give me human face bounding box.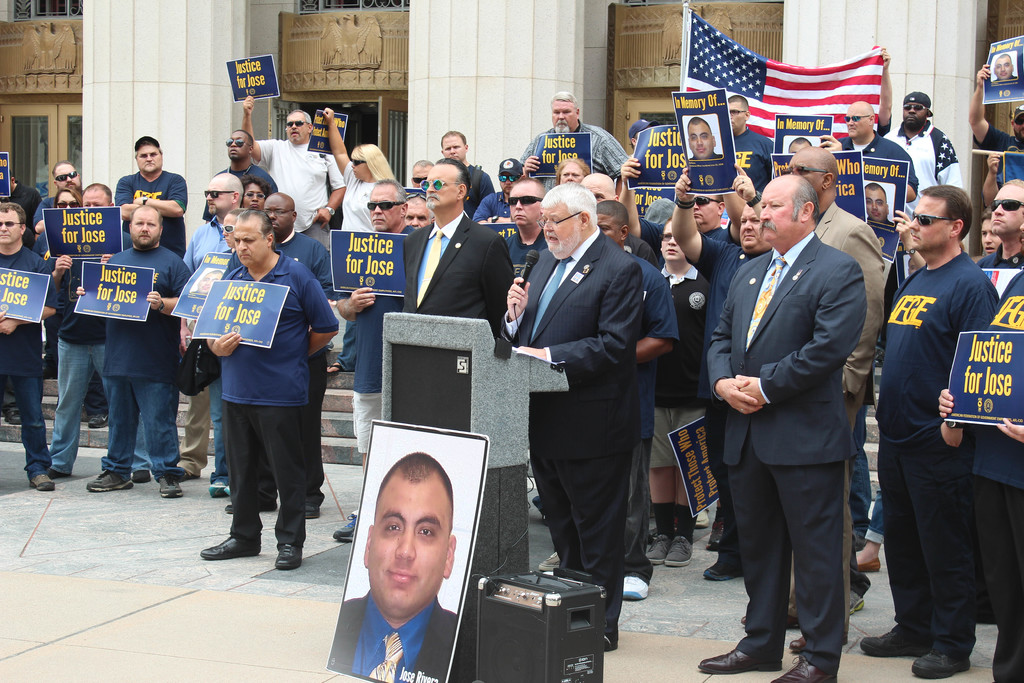
131 213 163 245.
